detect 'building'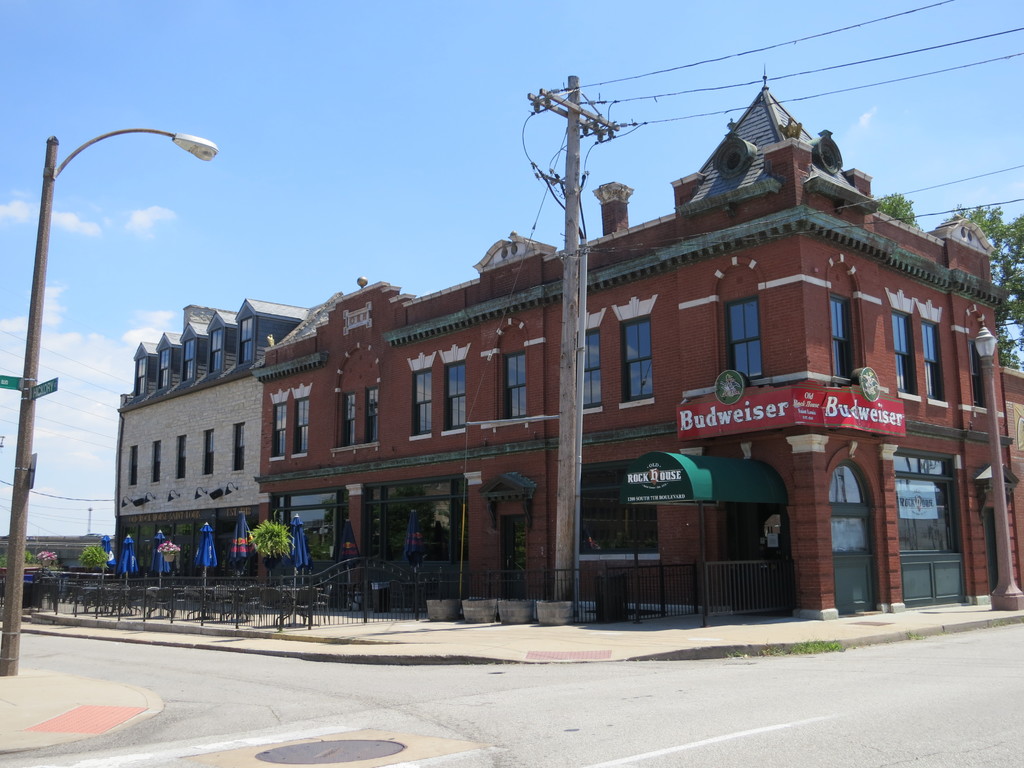
[253,69,1023,626]
